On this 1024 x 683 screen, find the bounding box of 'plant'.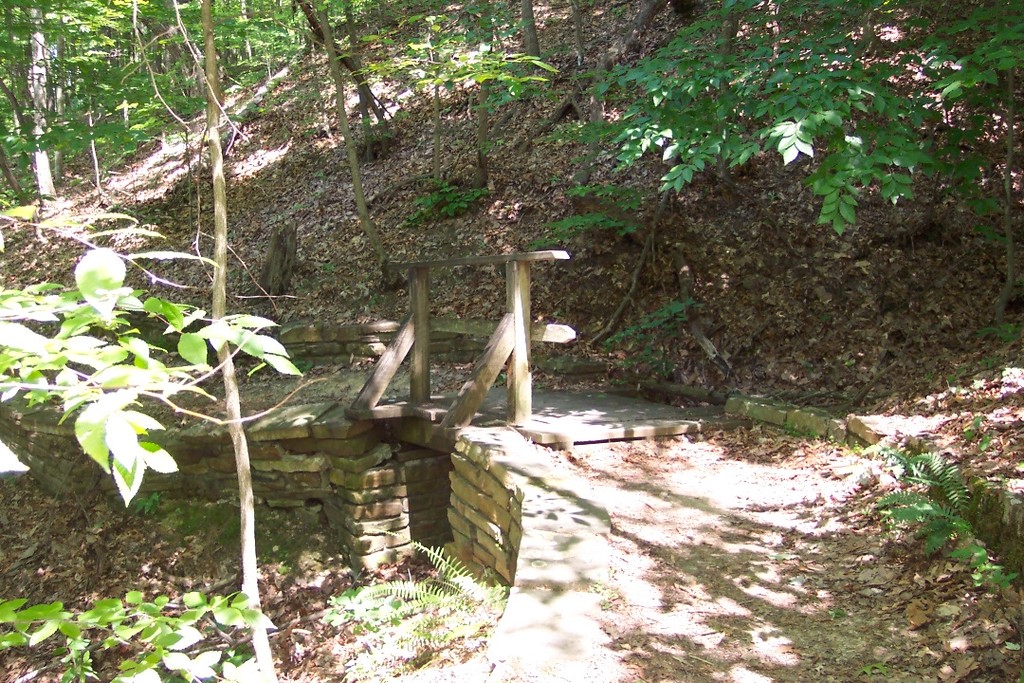
Bounding box: 0:0:381:197.
